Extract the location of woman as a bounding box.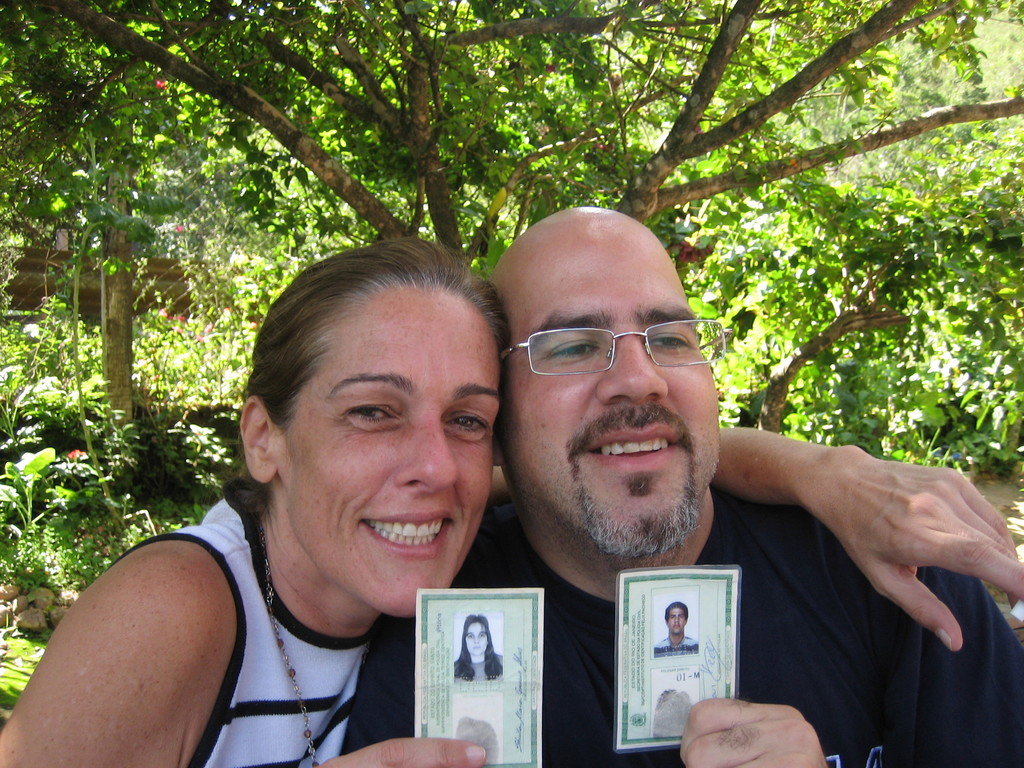
{"left": 0, "top": 236, "right": 1023, "bottom": 767}.
